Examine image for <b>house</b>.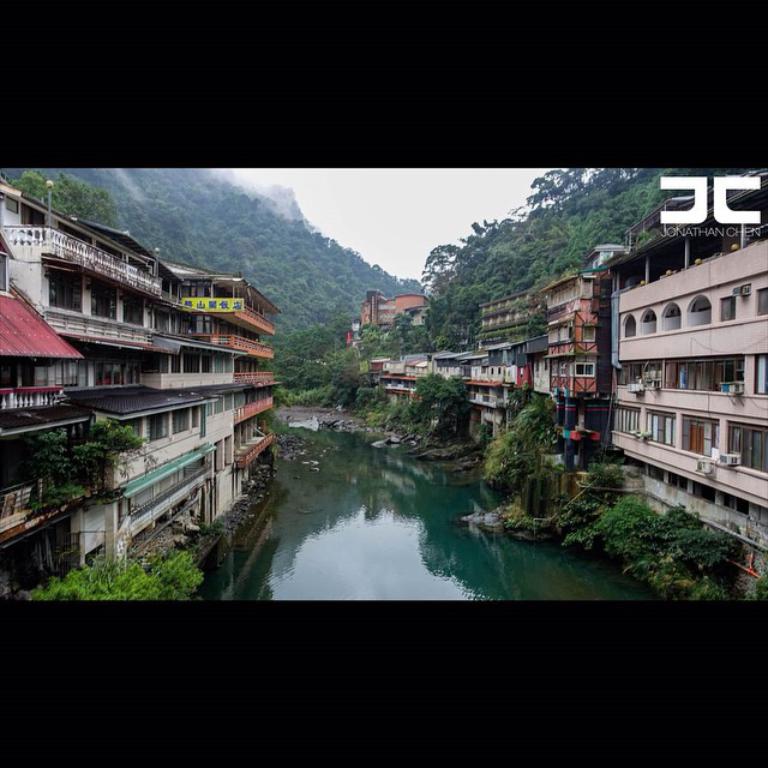
Examination result: 0/181/272/553.
